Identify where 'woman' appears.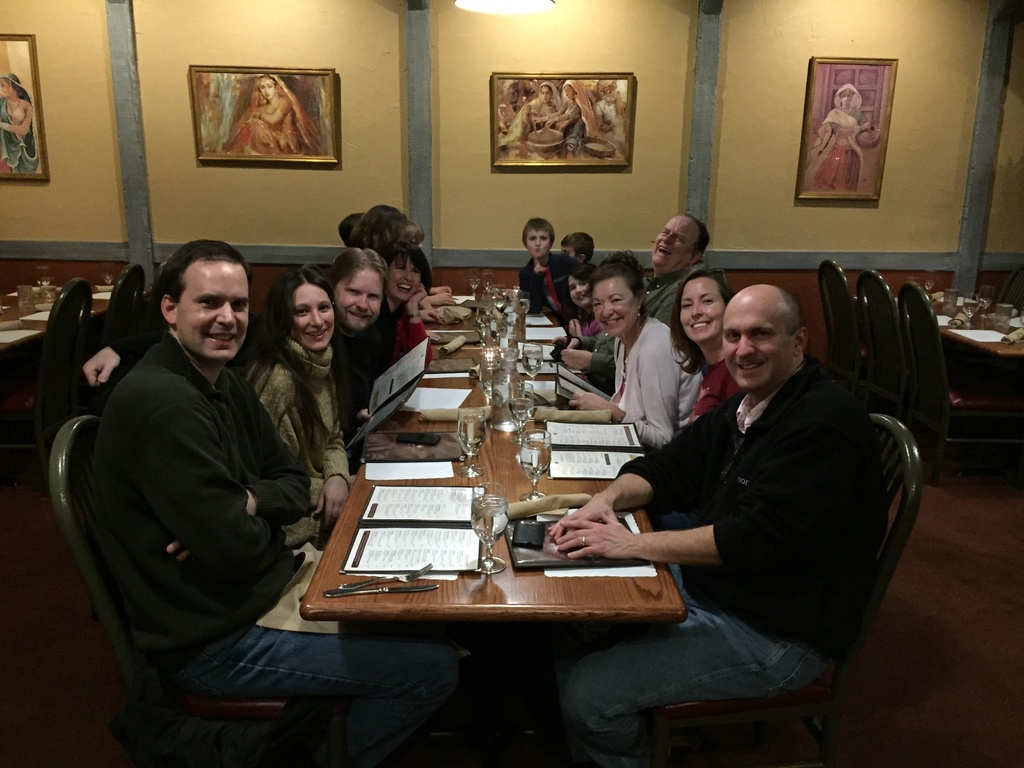
Appears at 369:246:427:383.
